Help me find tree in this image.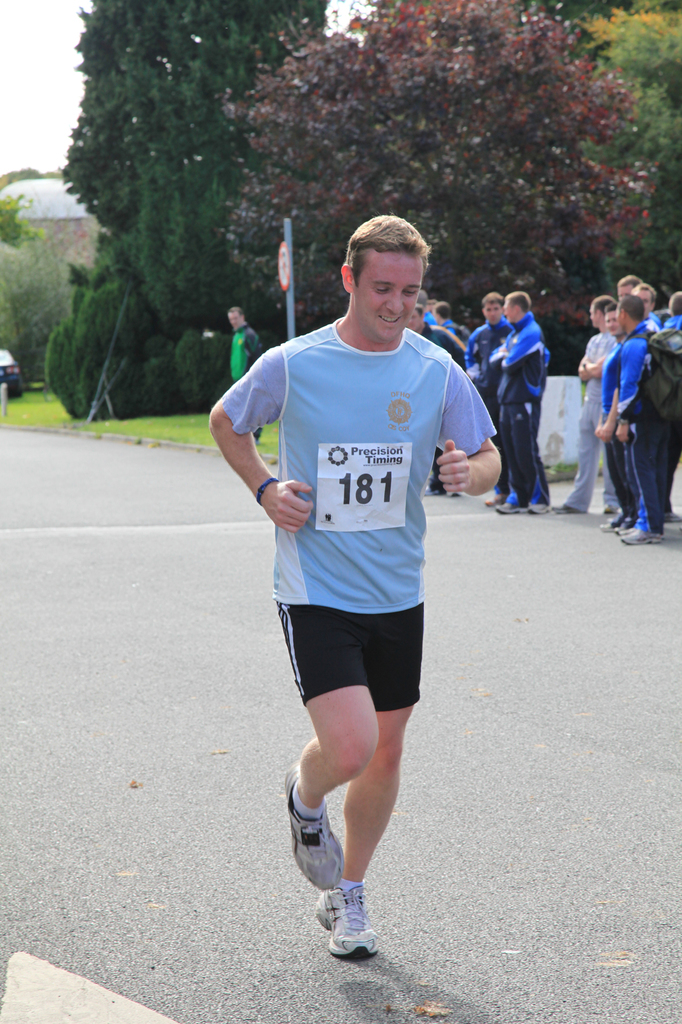
Found it: 231:0:675:379.
